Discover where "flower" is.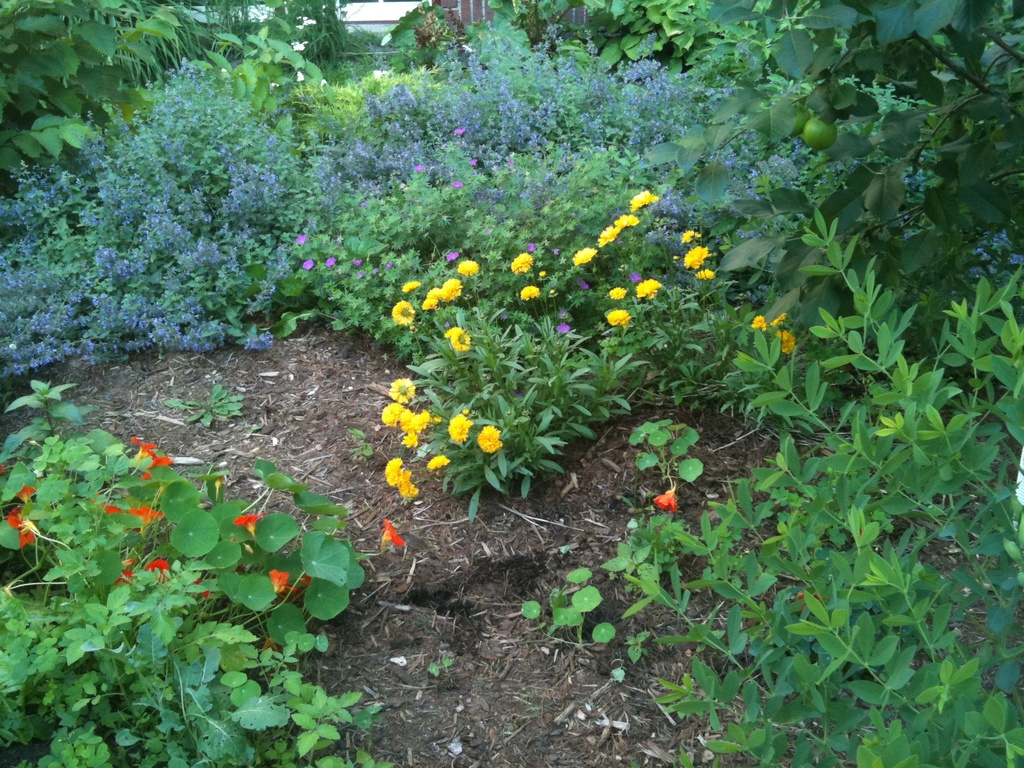
Discovered at [left=779, top=325, right=799, bottom=360].
